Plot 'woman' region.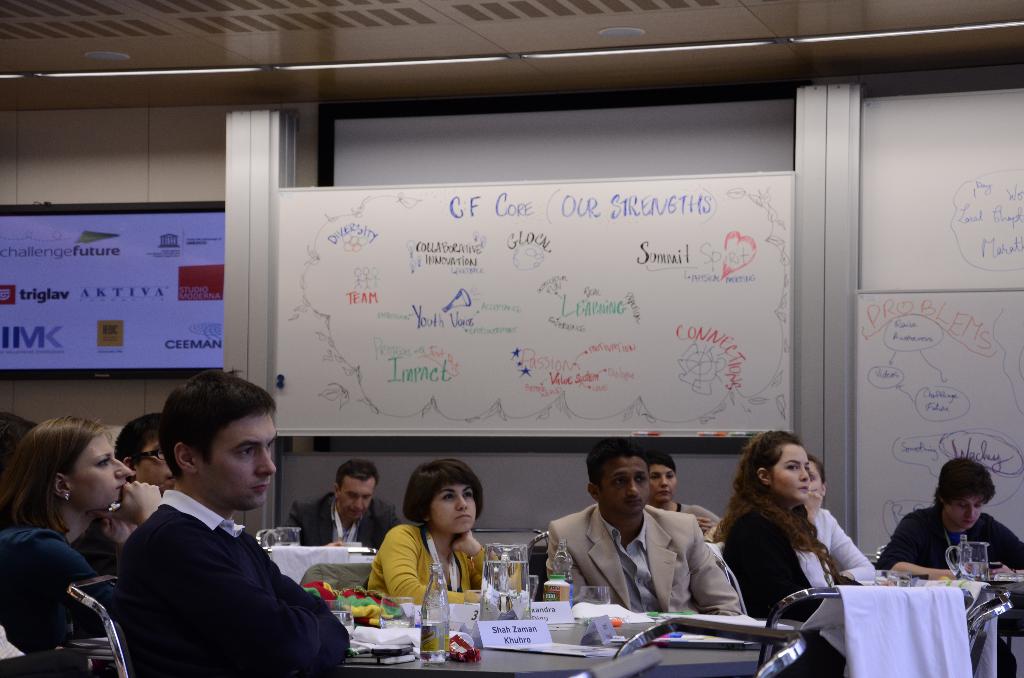
Plotted at {"left": 793, "top": 456, "right": 882, "bottom": 593}.
